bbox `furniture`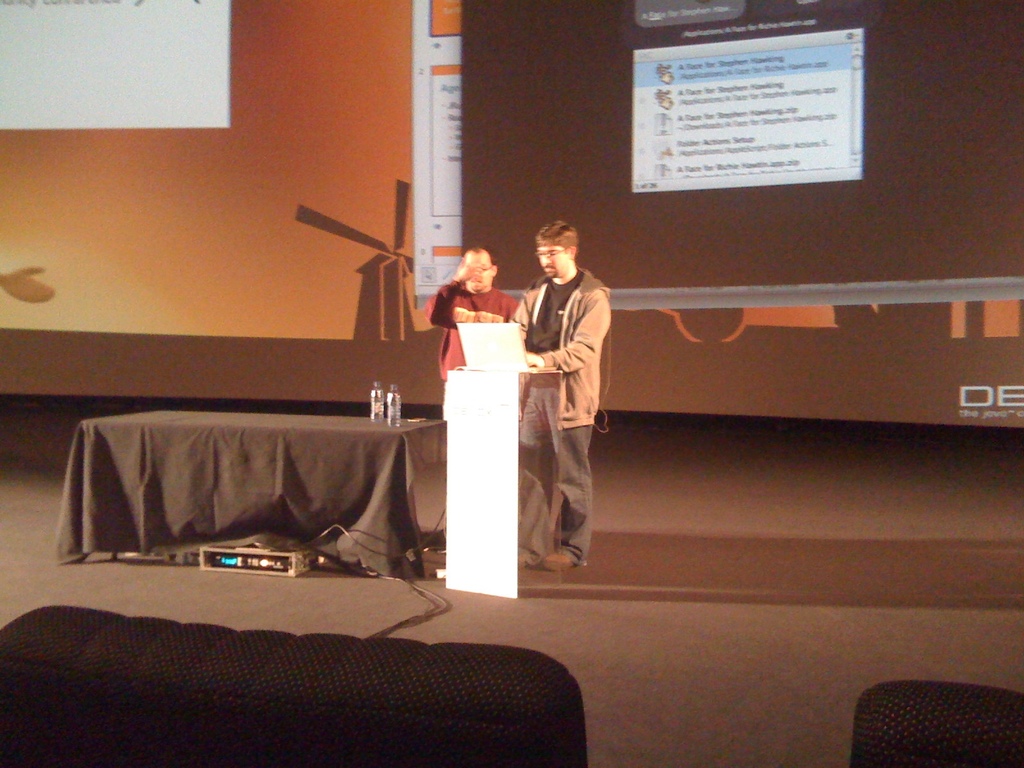
(0,604,589,767)
